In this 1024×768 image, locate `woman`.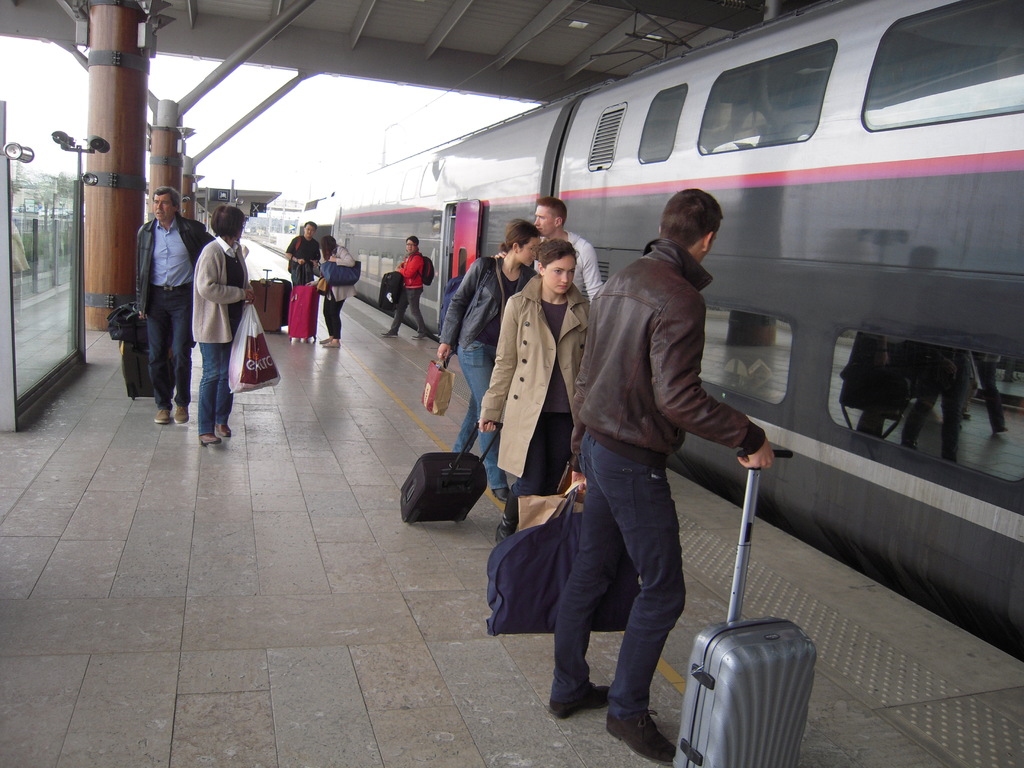
Bounding box: 188/204/259/445.
